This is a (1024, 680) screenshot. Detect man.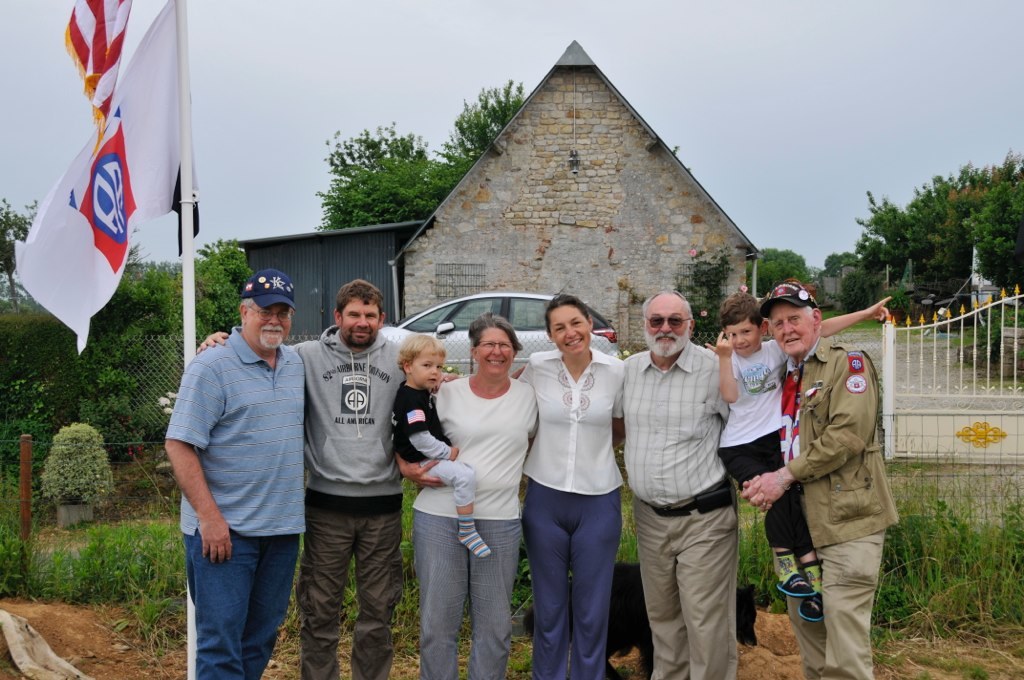
select_region(151, 264, 310, 679).
